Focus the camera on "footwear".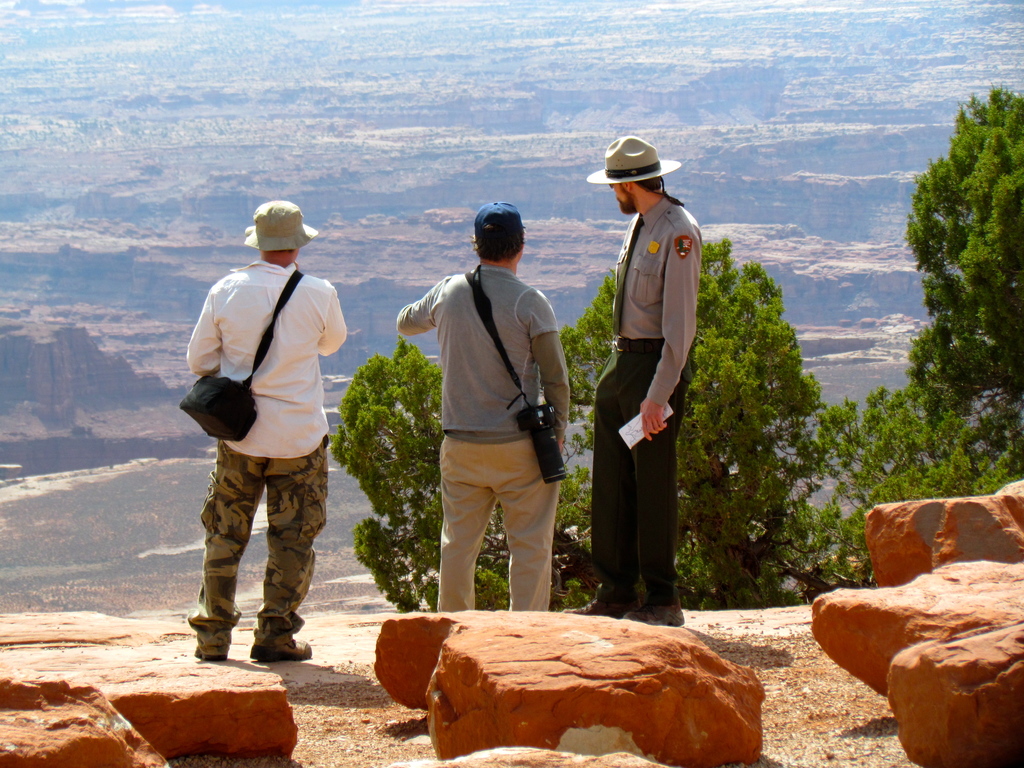
Focus region: (623, 597, 687, 627).
